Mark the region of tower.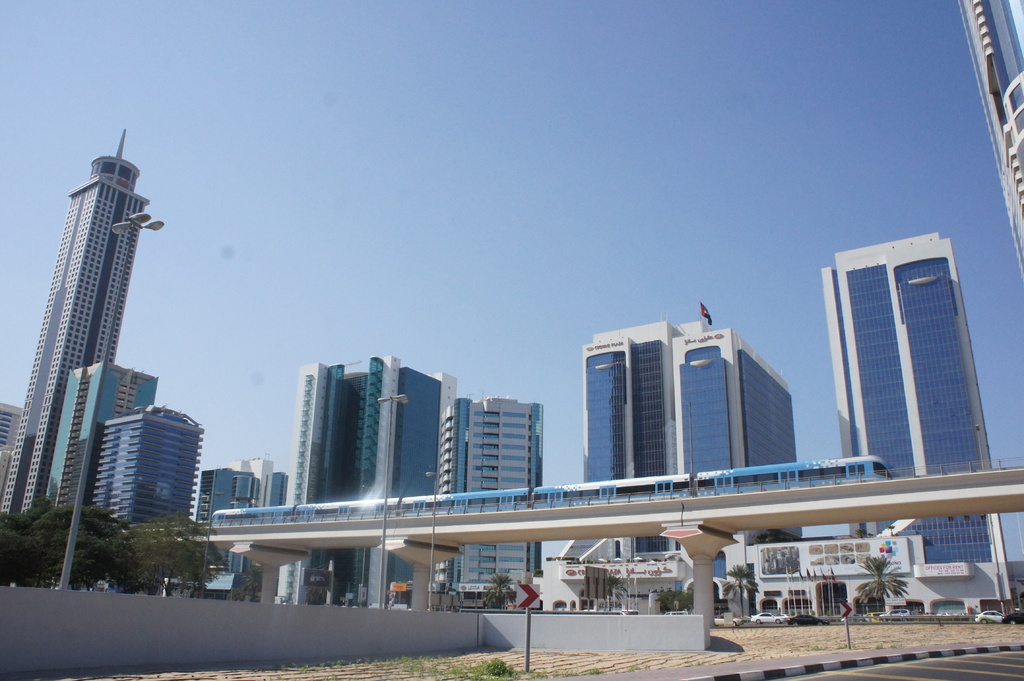
Region: [470, 397, 539, 618].
